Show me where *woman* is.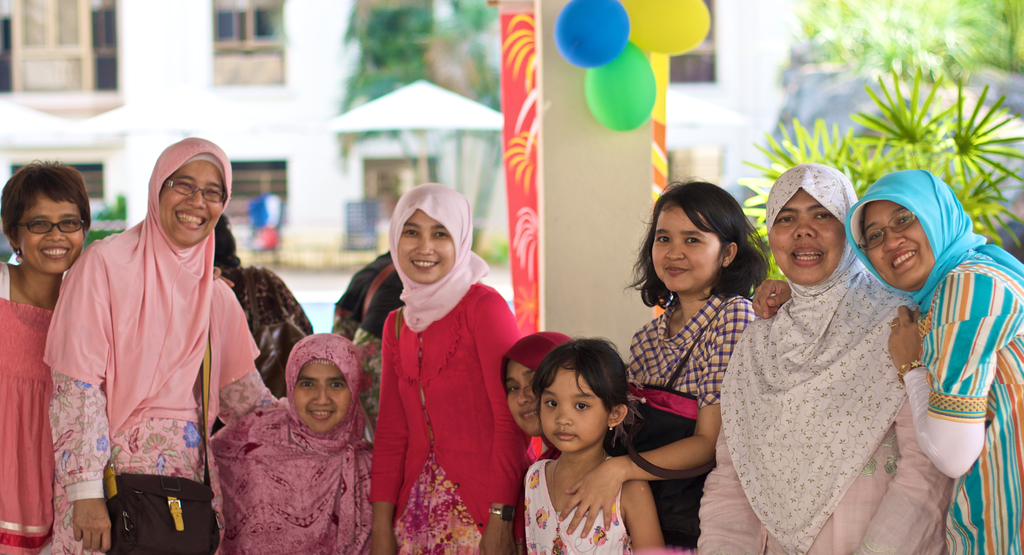
*woman* is at l=0, t=158, r=93, b=554.
